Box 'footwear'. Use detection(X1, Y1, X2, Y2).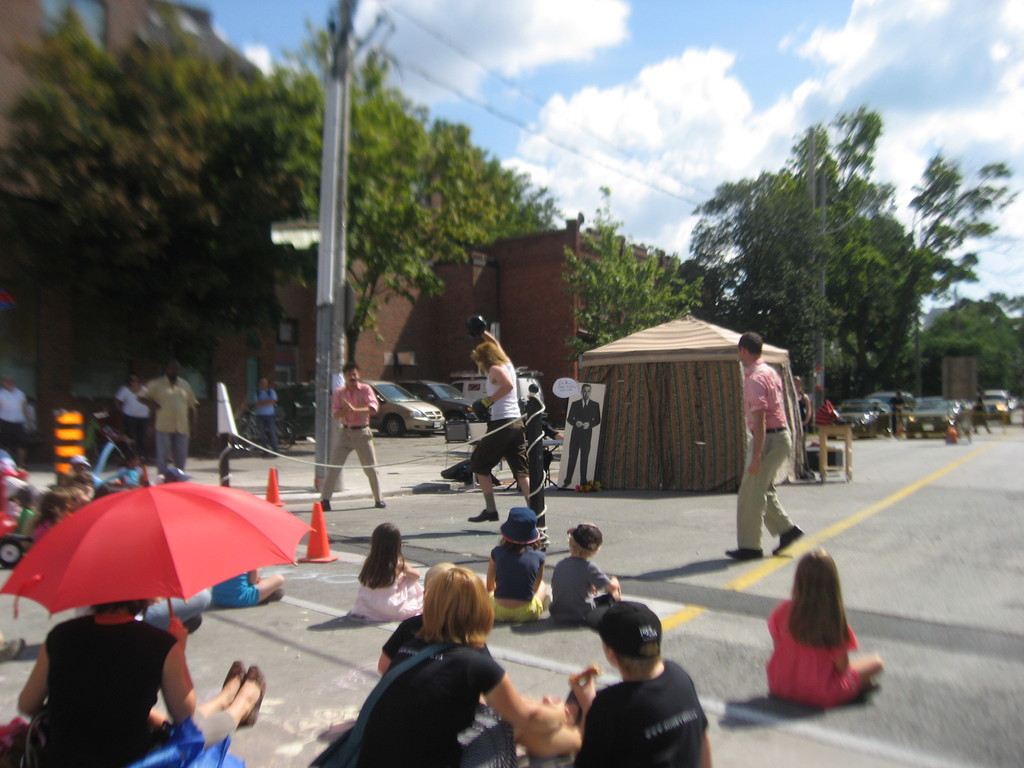
detection(317, 497, 330, 510).
